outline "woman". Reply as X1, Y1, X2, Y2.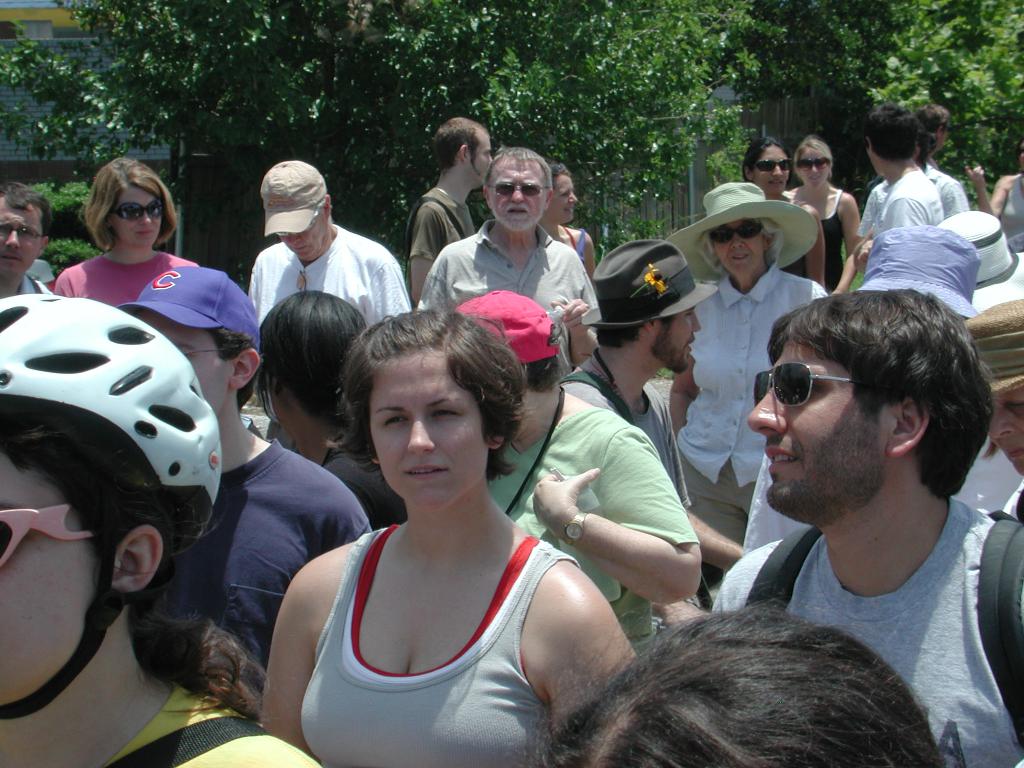
52, 157, 201, 307.
